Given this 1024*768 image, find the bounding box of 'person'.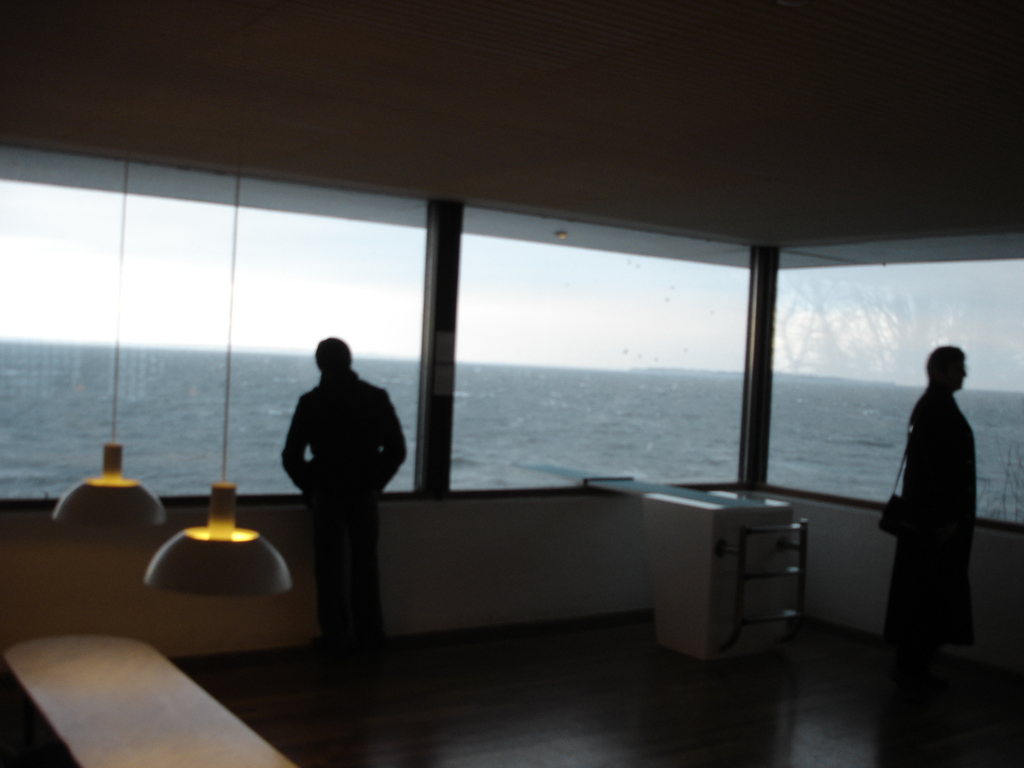
detection(278, 337, 408, 589).
